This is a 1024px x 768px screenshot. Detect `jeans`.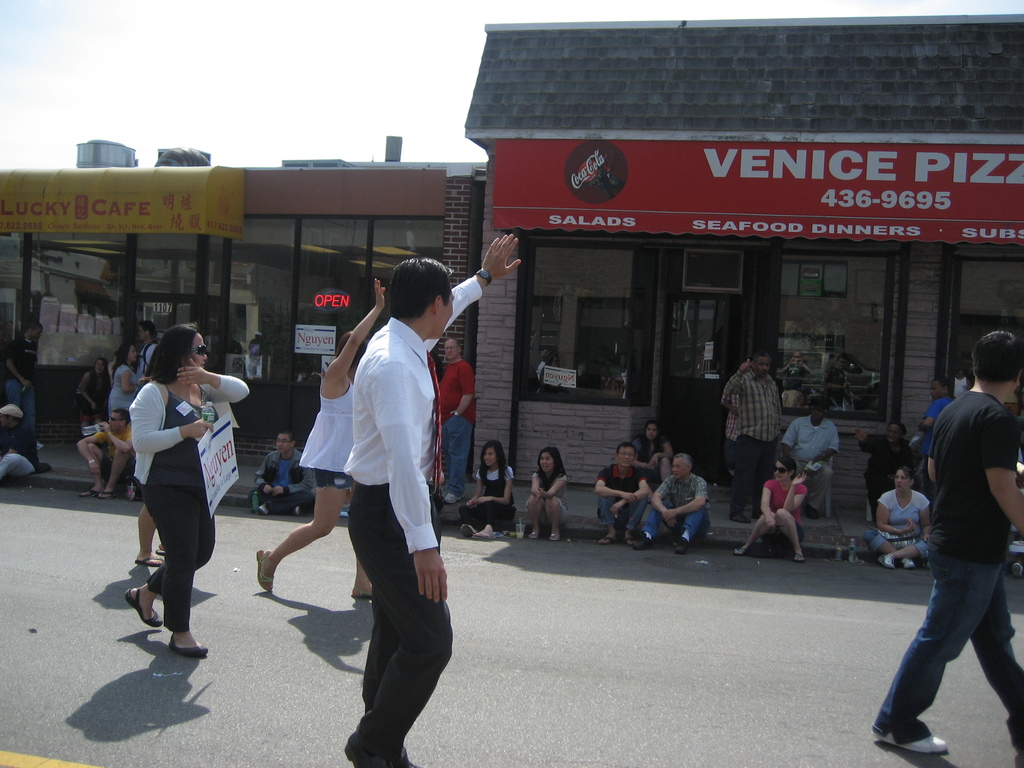
(644, 500, 711, 534).
